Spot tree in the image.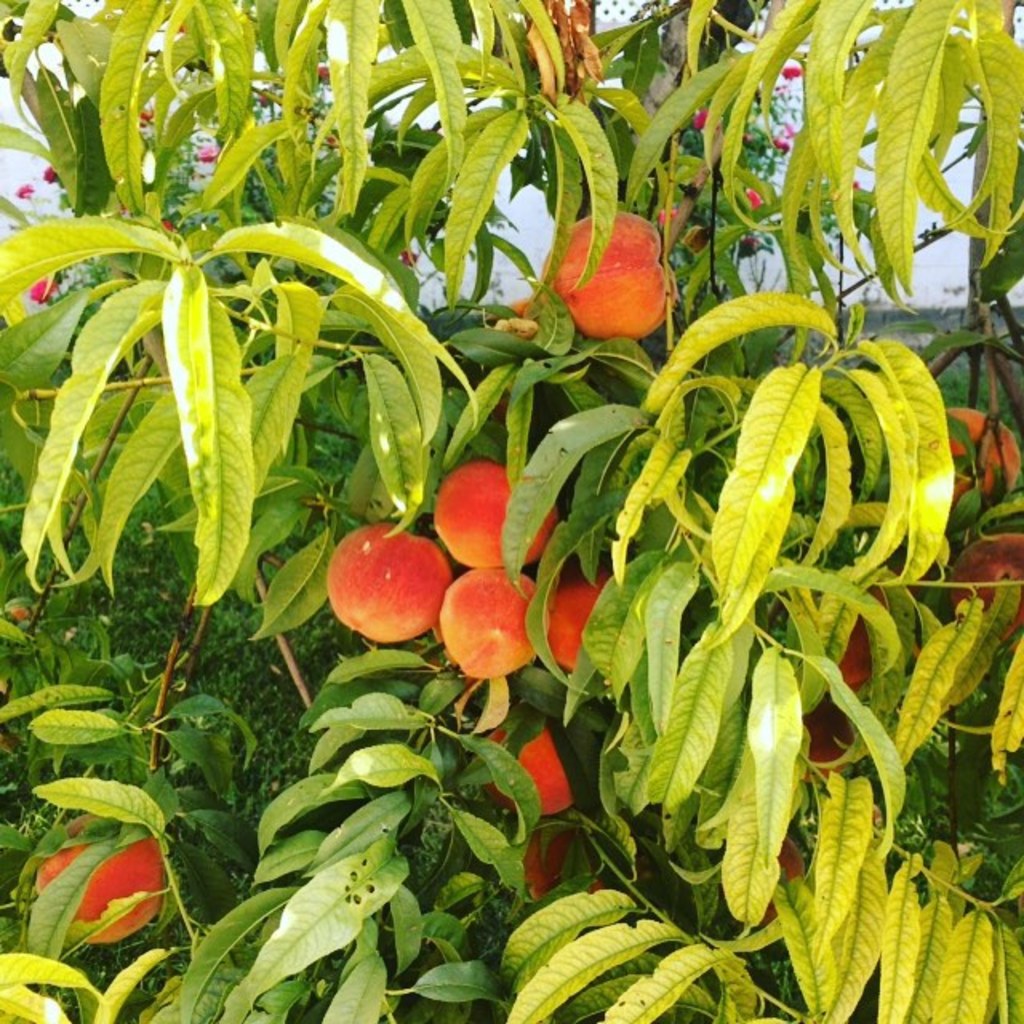
tree found at l=0, t=0, r=1022, b=1022.
